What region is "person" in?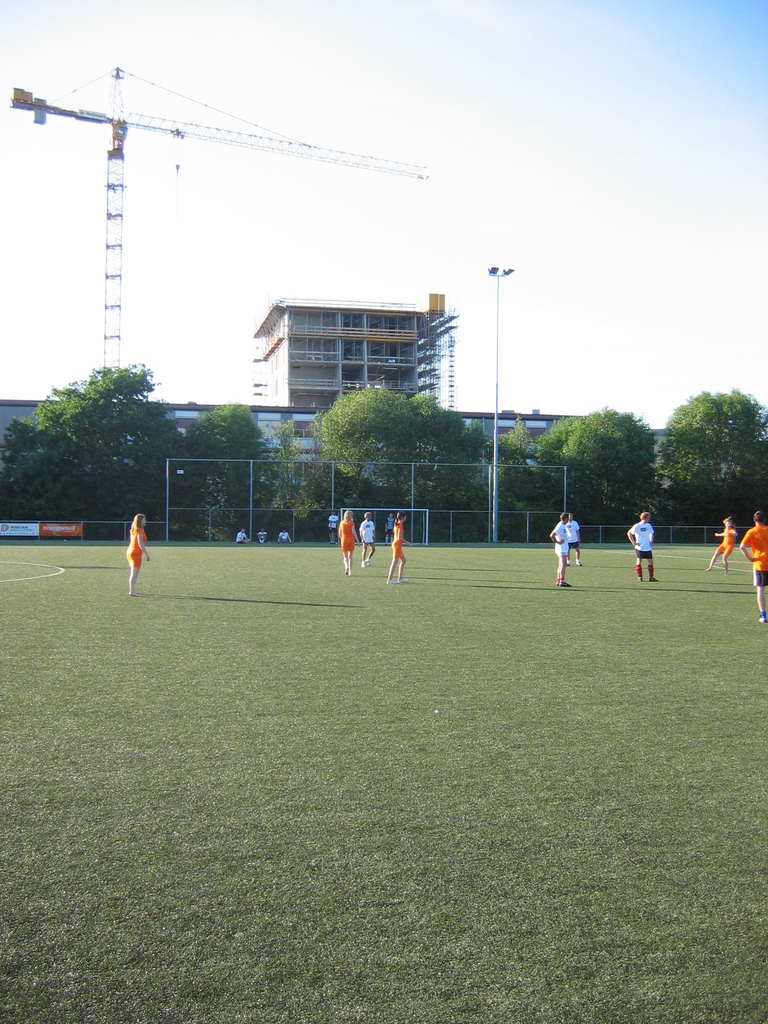
x1=704, y1=516, x2=739, y2=568.
